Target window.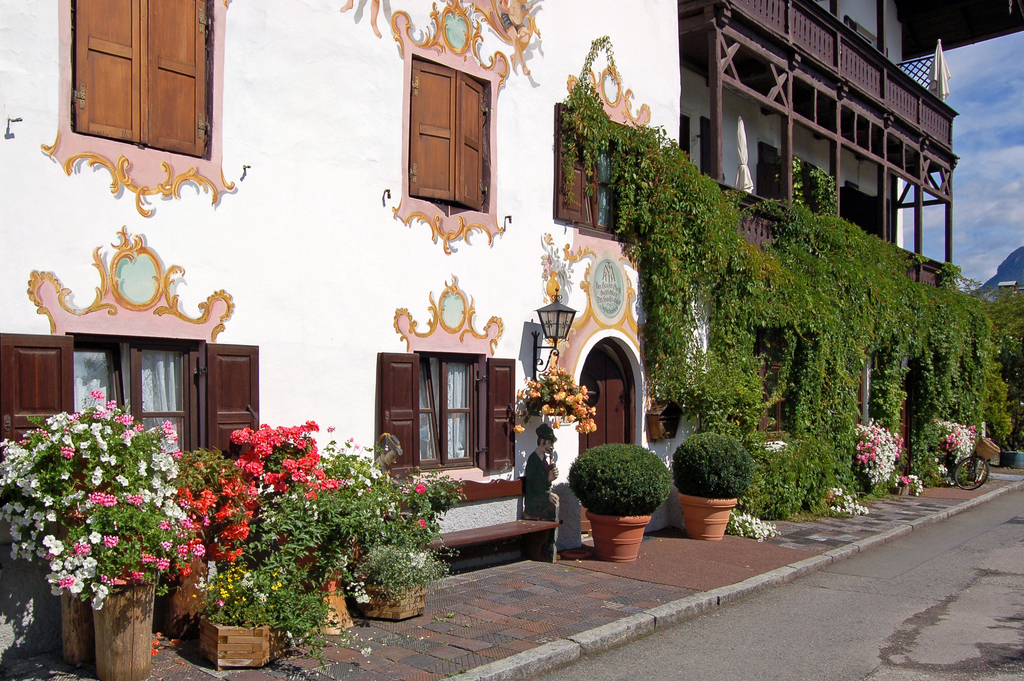
Target region: [556, 105, 655, 250].
